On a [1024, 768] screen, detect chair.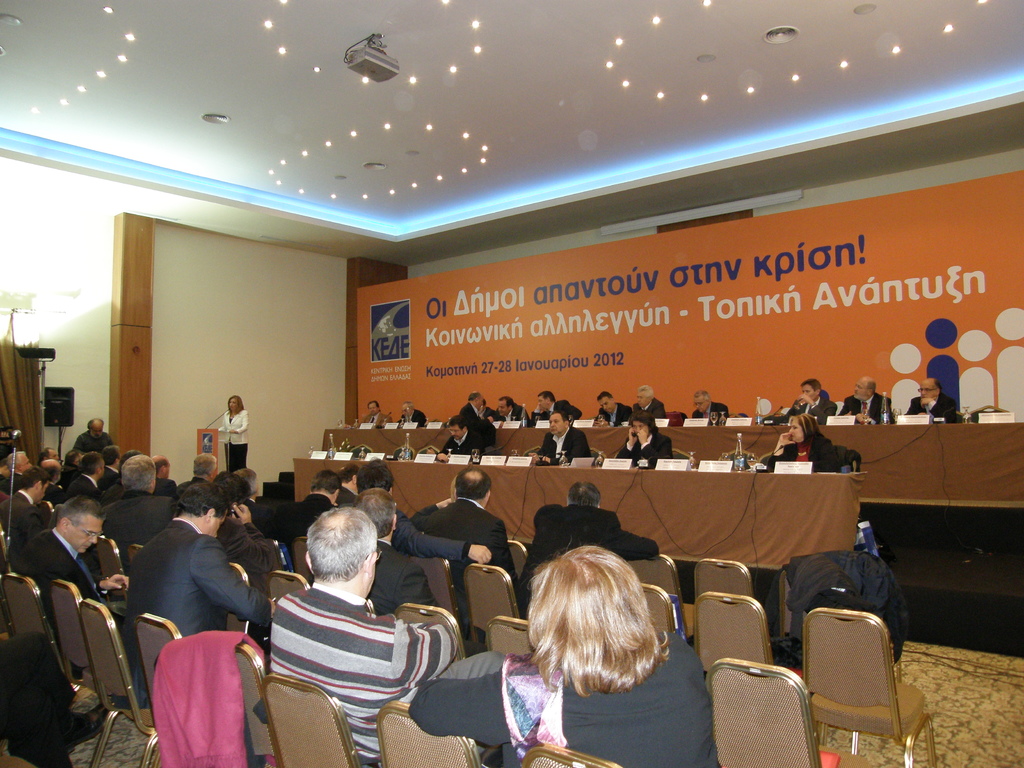
bbox=[419, 445, 440, 458].
